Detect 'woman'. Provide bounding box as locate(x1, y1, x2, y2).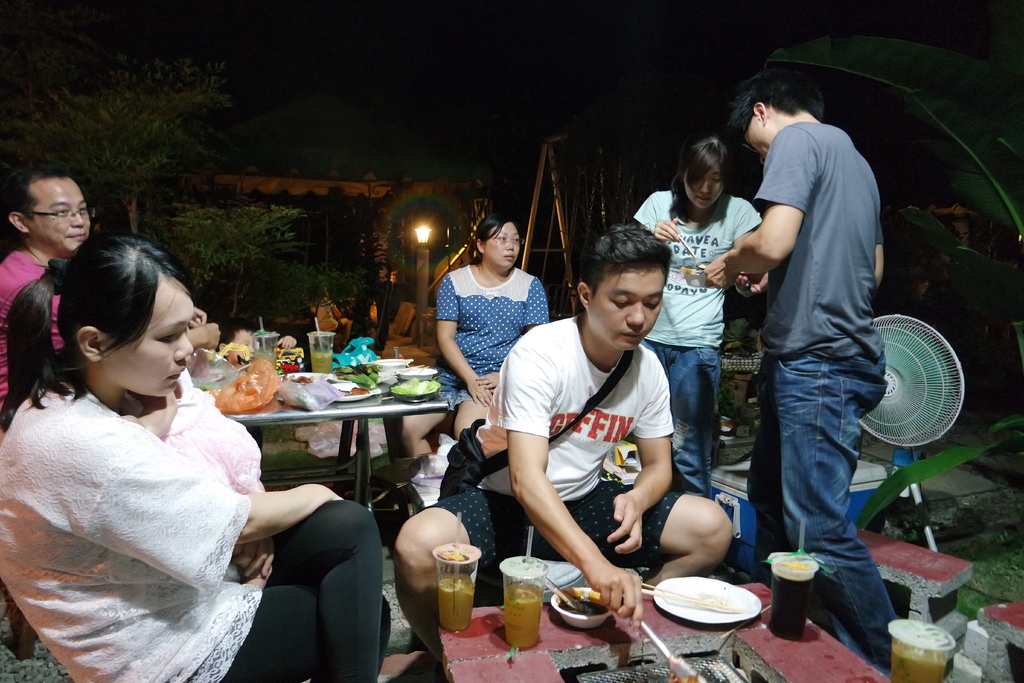
locate(628, 135, 758, 508).
